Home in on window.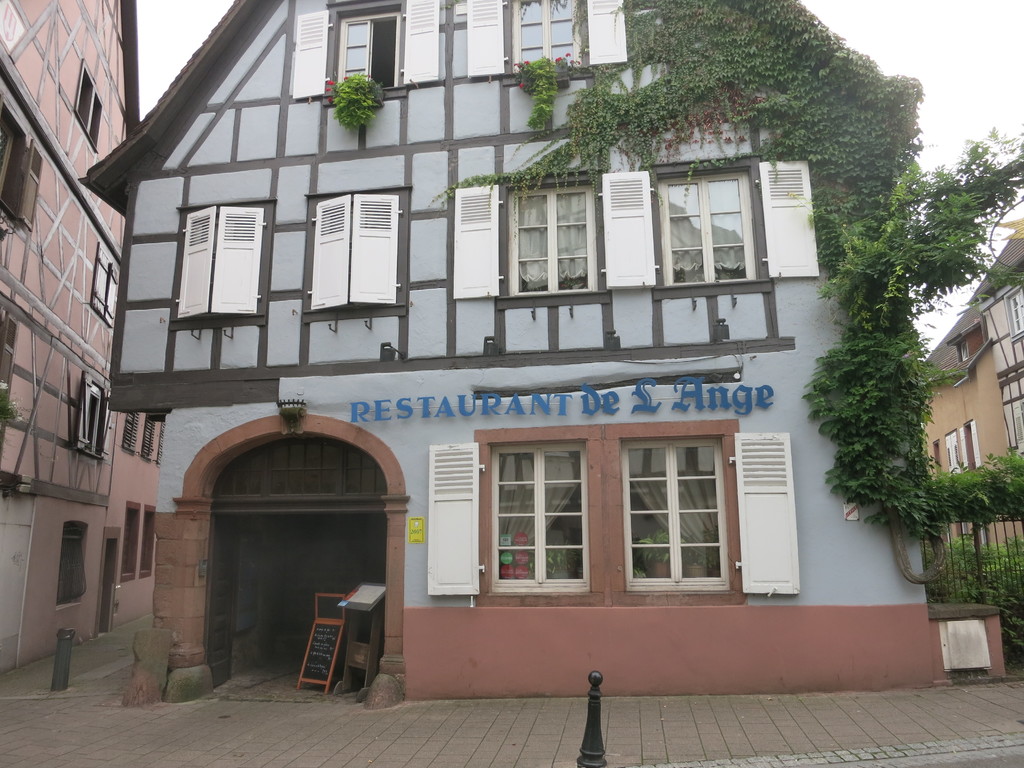
Homed in at {"x1": 0, "y1": 310, "x2": 21, "y2": 455}.
